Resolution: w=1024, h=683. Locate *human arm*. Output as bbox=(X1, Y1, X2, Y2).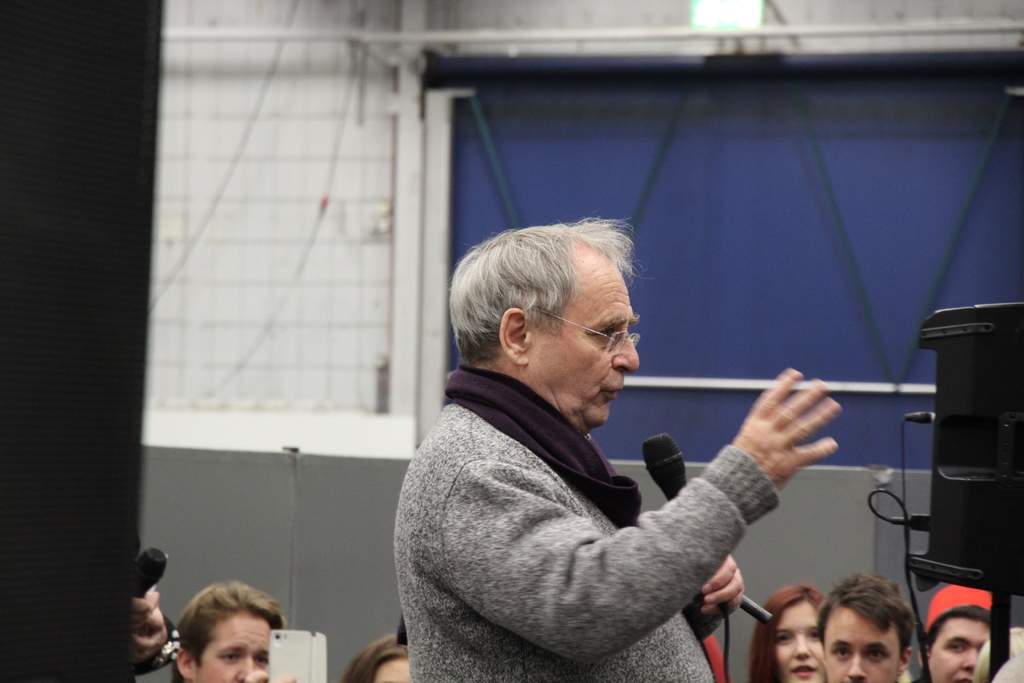
bbox=(413, 377, 796, 662).
